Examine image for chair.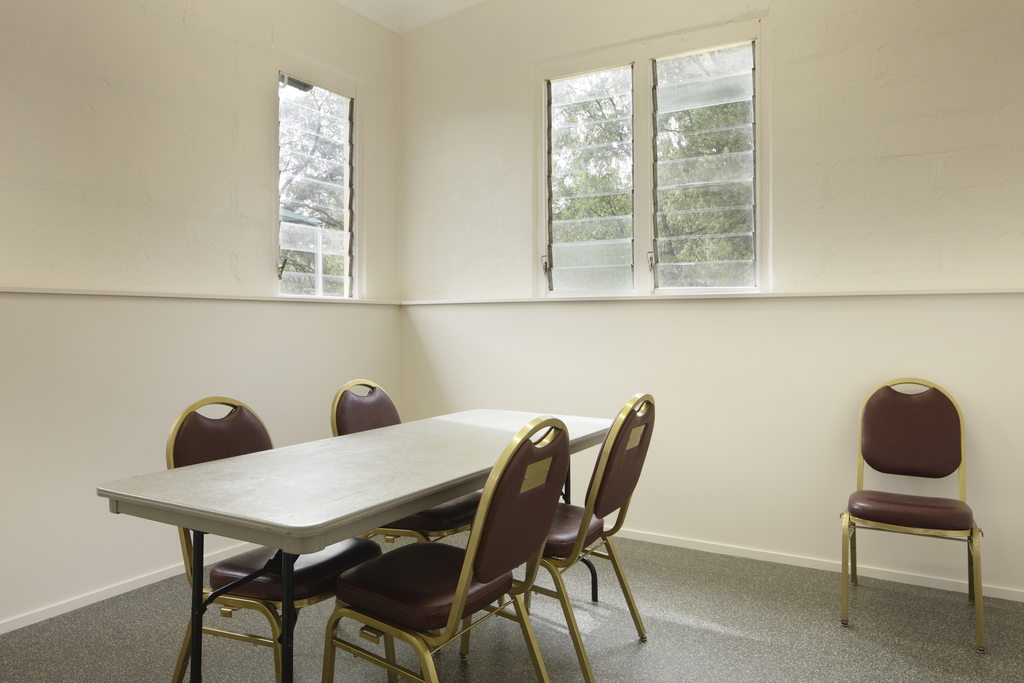
Examination result: <region>459, 388, 656, 682</region>.
